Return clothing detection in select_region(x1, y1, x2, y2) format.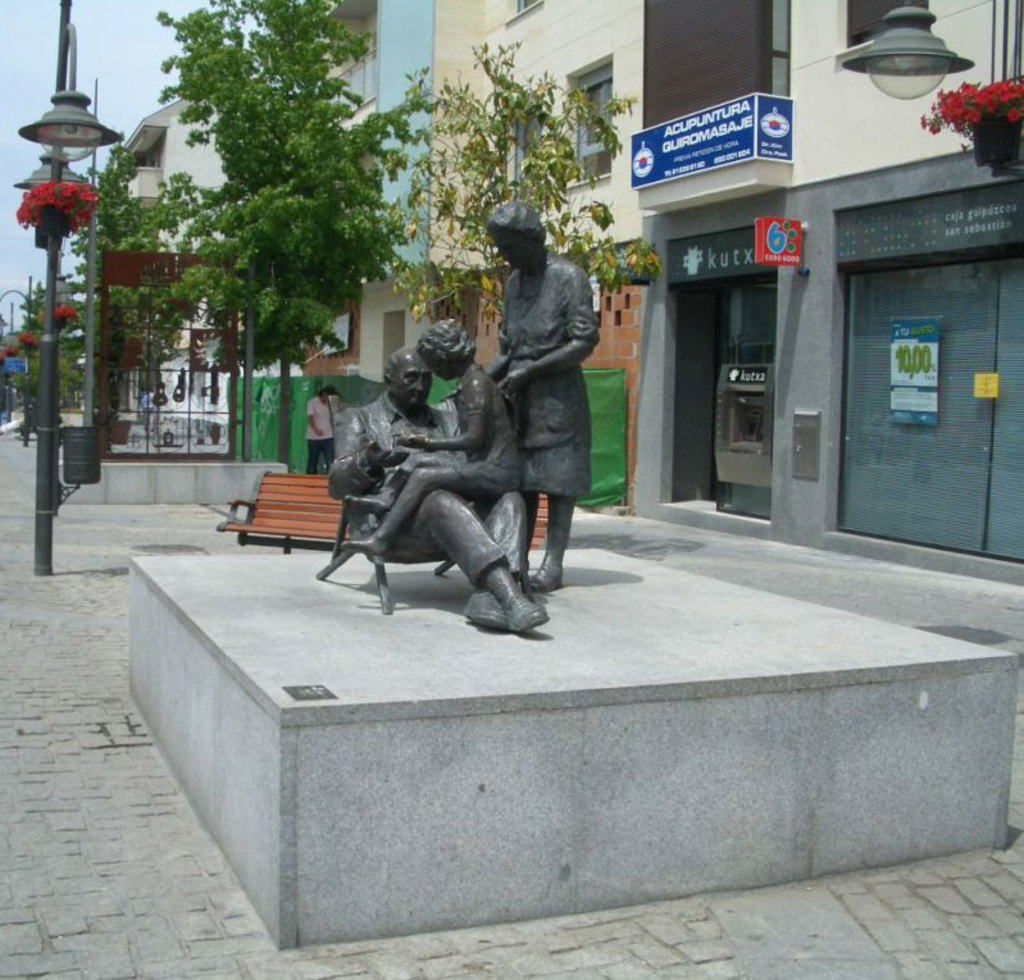
select_region(372, 363, 514, 534).
